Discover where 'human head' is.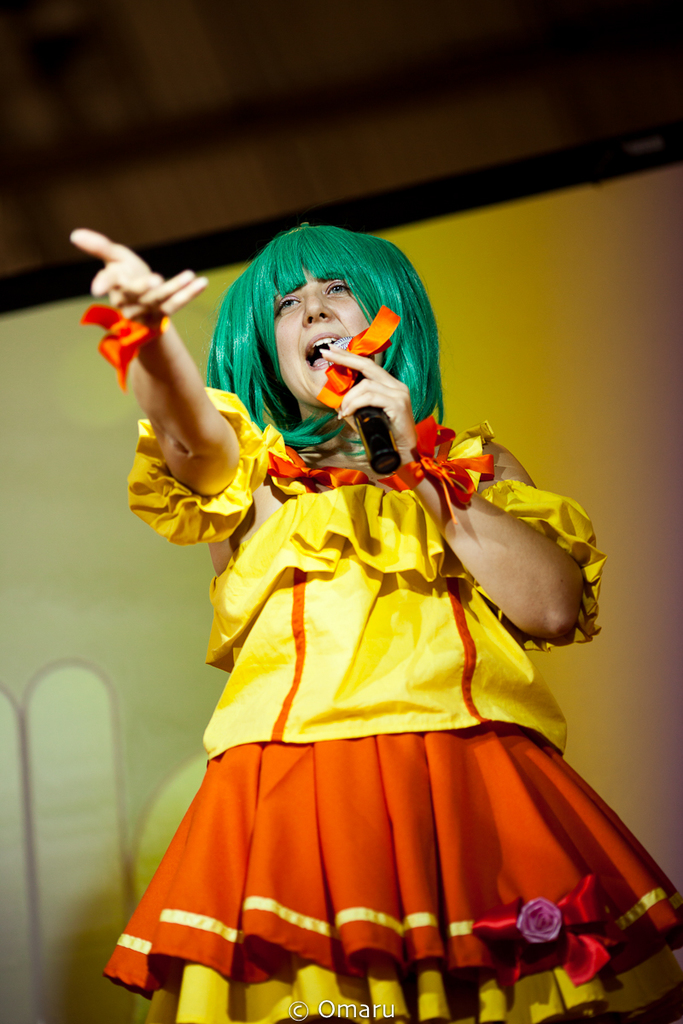
Discovered at <bbox>188, 203, 435, 434</bbox>.
